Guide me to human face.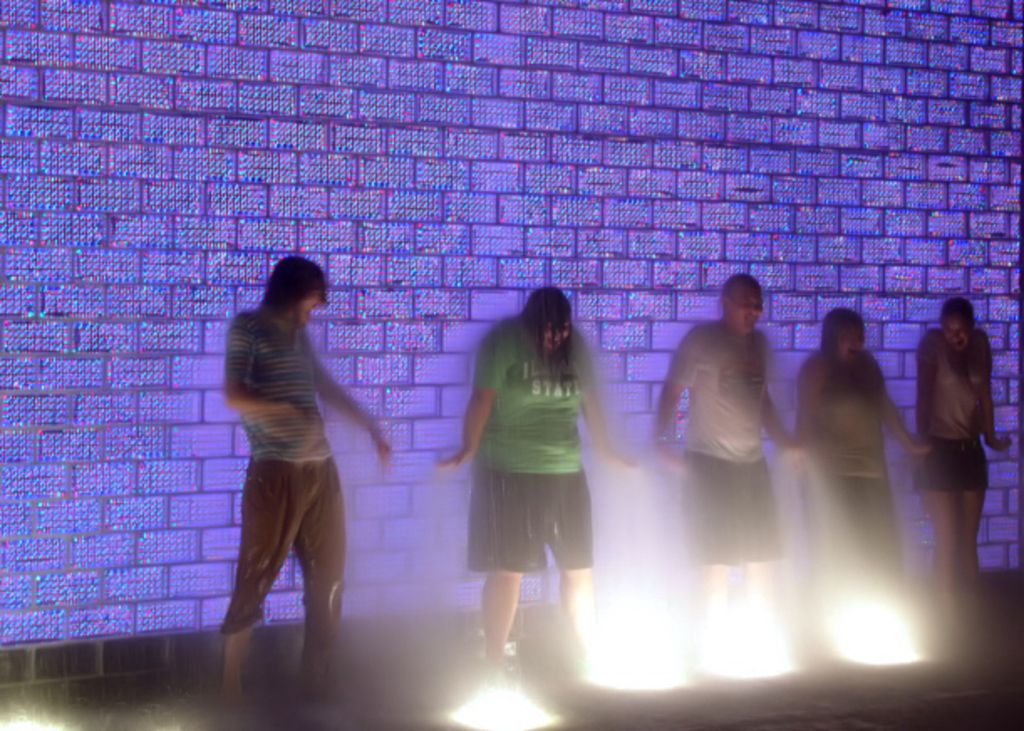
Guidance: bbox=[945, 320, 977, 352].
